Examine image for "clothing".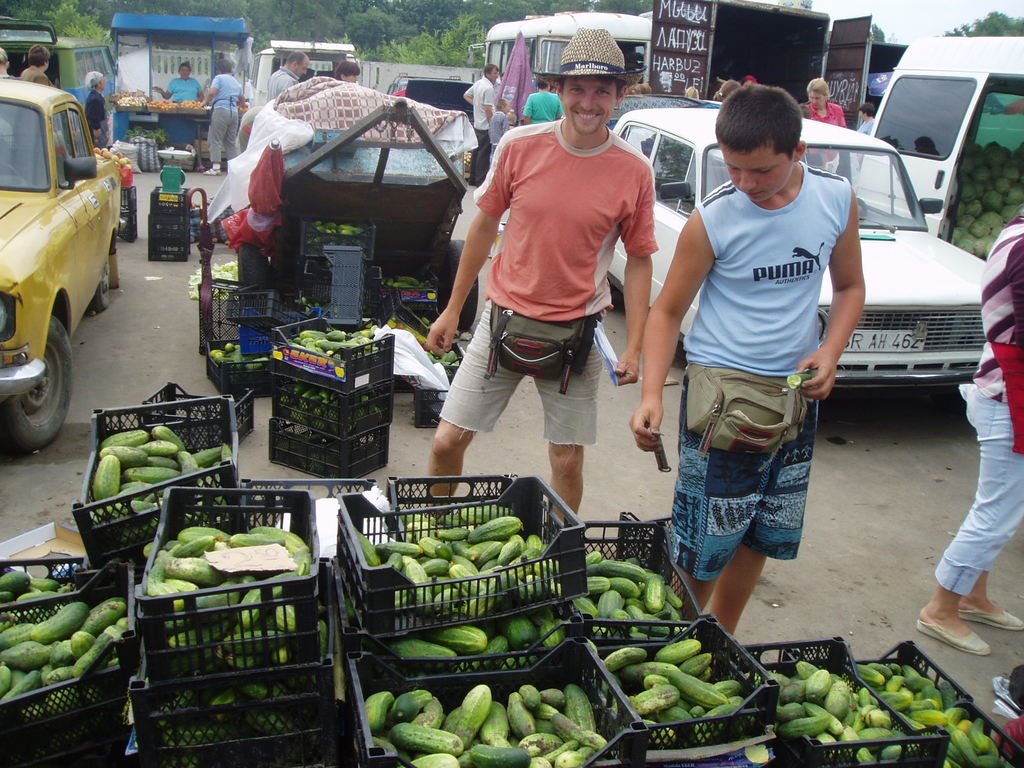
Examination result: bbox(669, 162, 853, 576).
